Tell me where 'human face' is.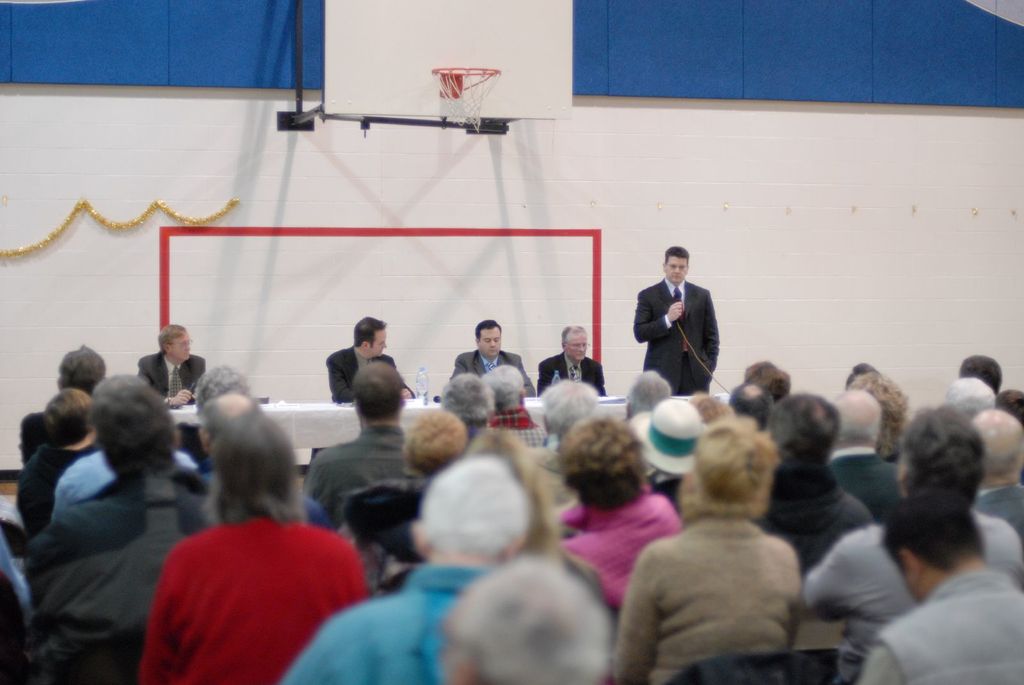
'human face' is at (x1=477, y1=324, x2=500, y2=357).
